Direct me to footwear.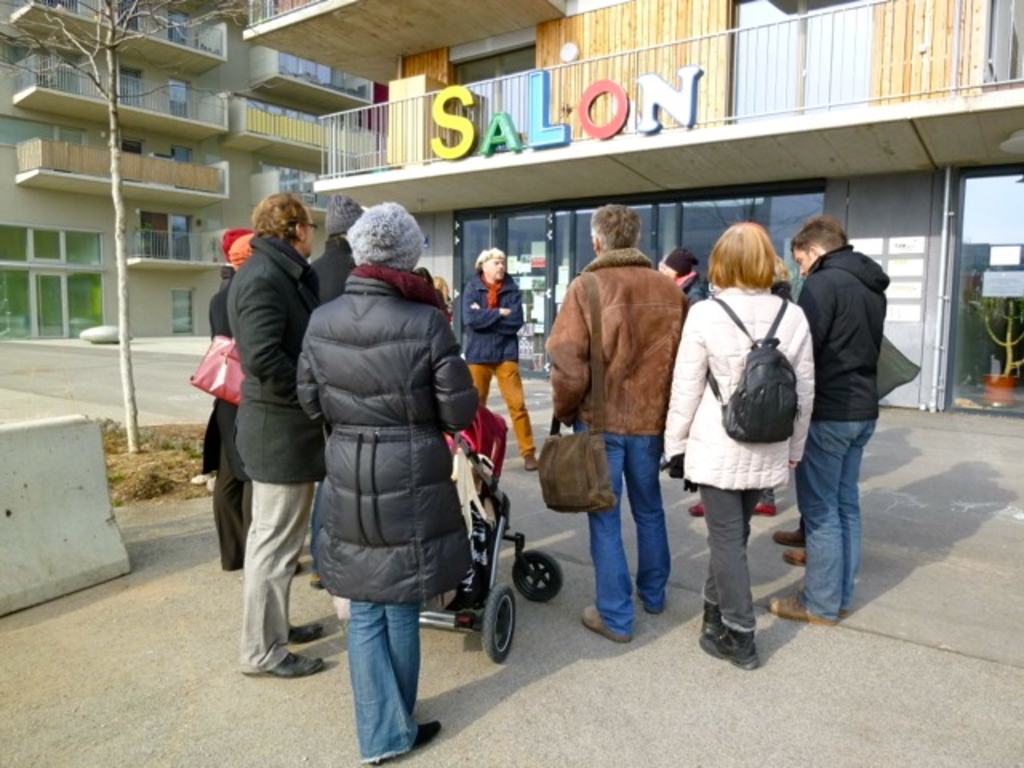
Direction: (645,584,664,611).
